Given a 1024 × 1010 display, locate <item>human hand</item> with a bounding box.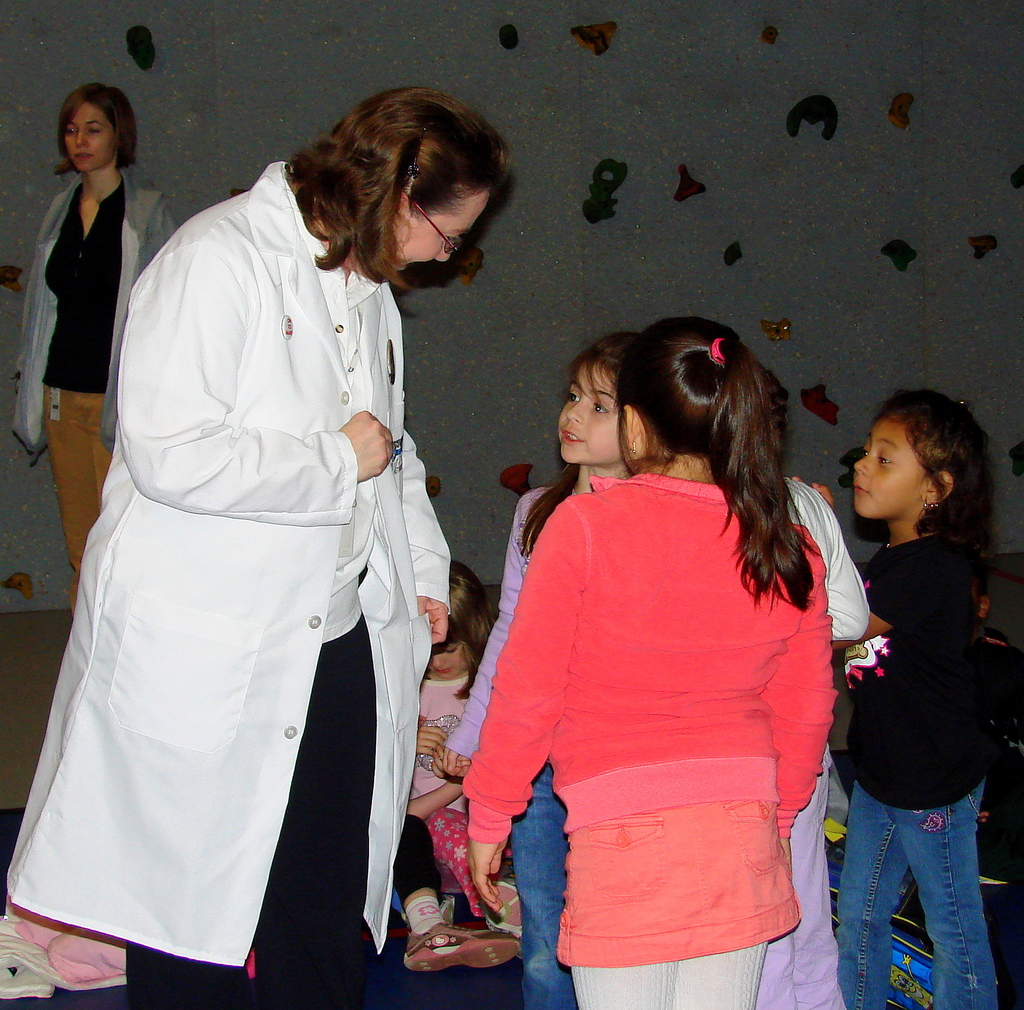
Located: [left=776, top=837, right=793, bottom=872].
